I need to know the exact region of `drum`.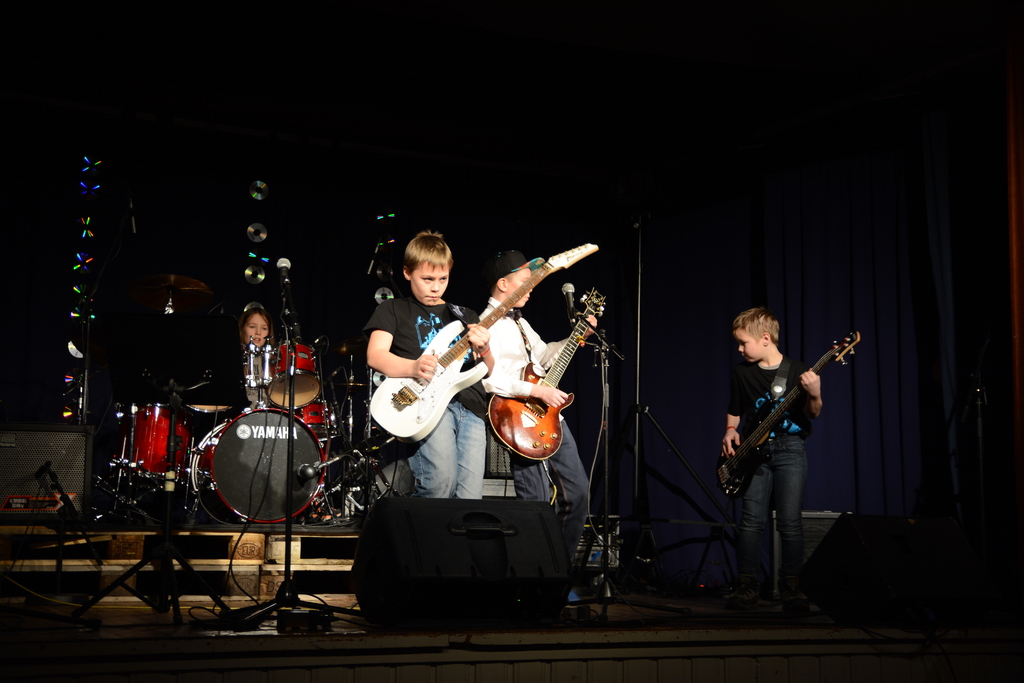
Region: Rect(129, 406, 211, 484).
